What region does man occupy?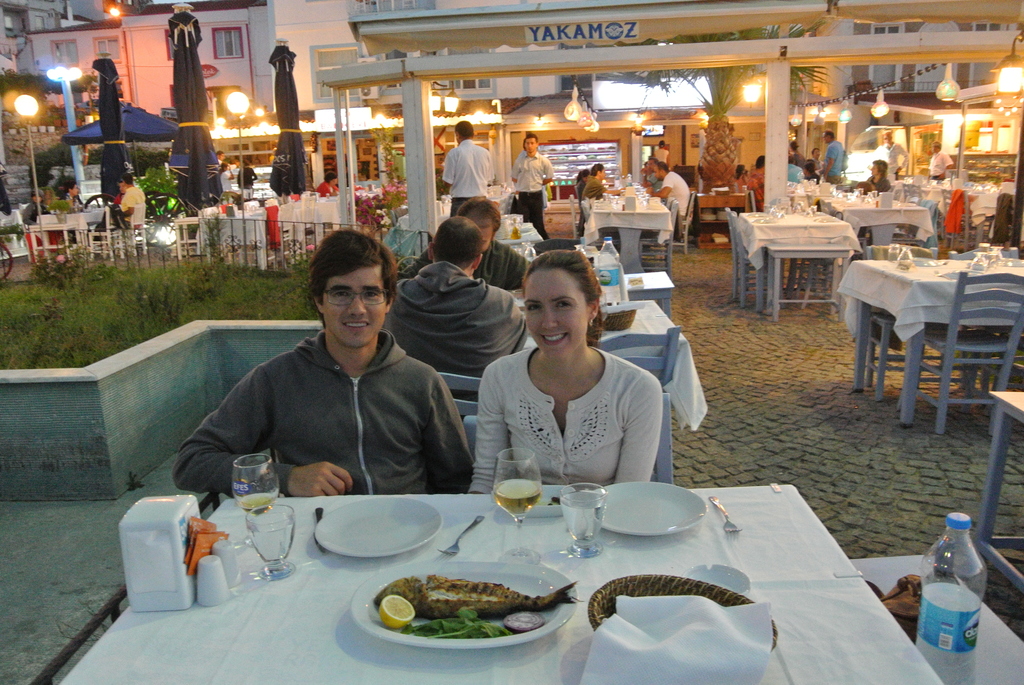
x1=925 y1=140 x2=955 y2=181.
